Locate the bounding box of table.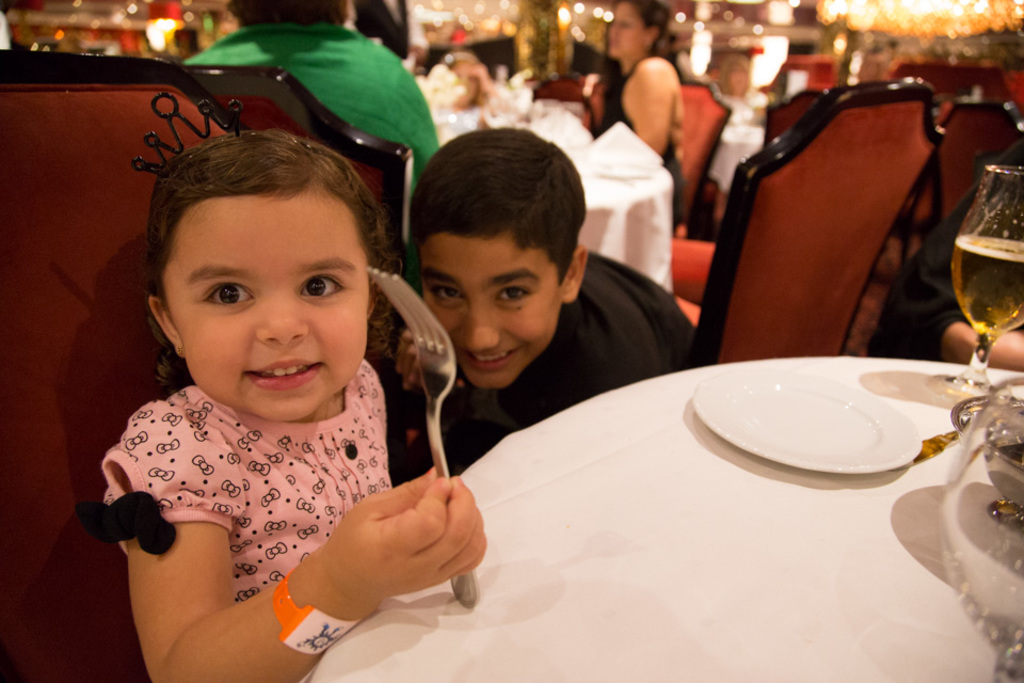
Bounding box: (290,360,1023,682).
